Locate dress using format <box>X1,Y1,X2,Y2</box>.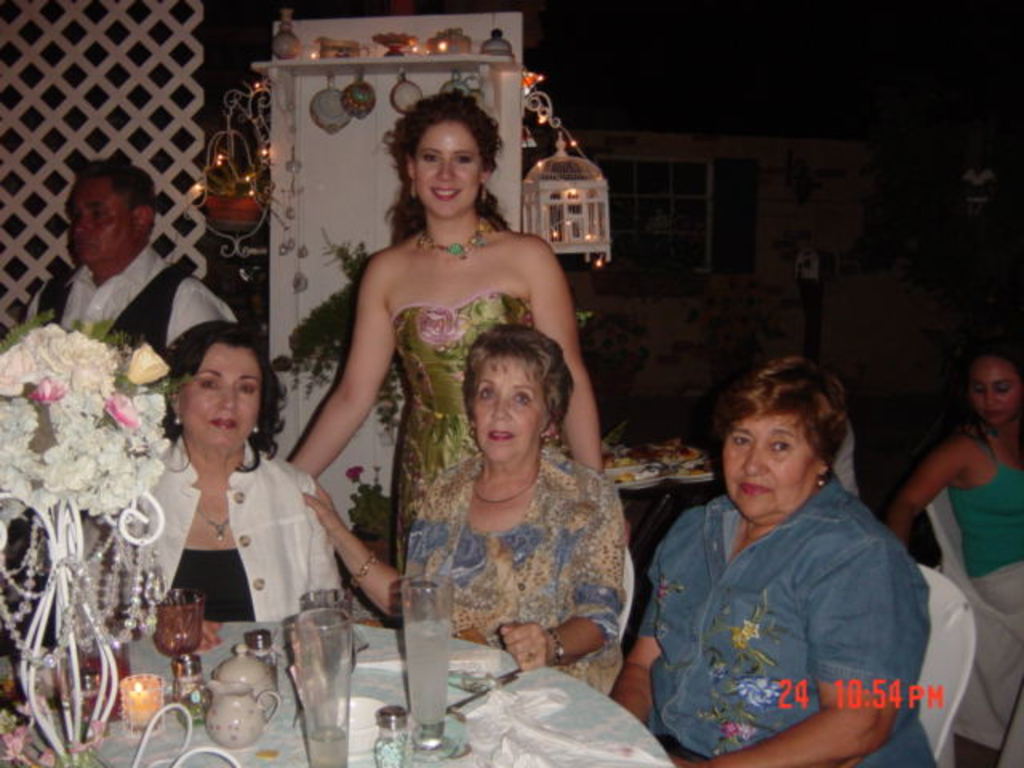
<box>386,443,634,698</box>.
